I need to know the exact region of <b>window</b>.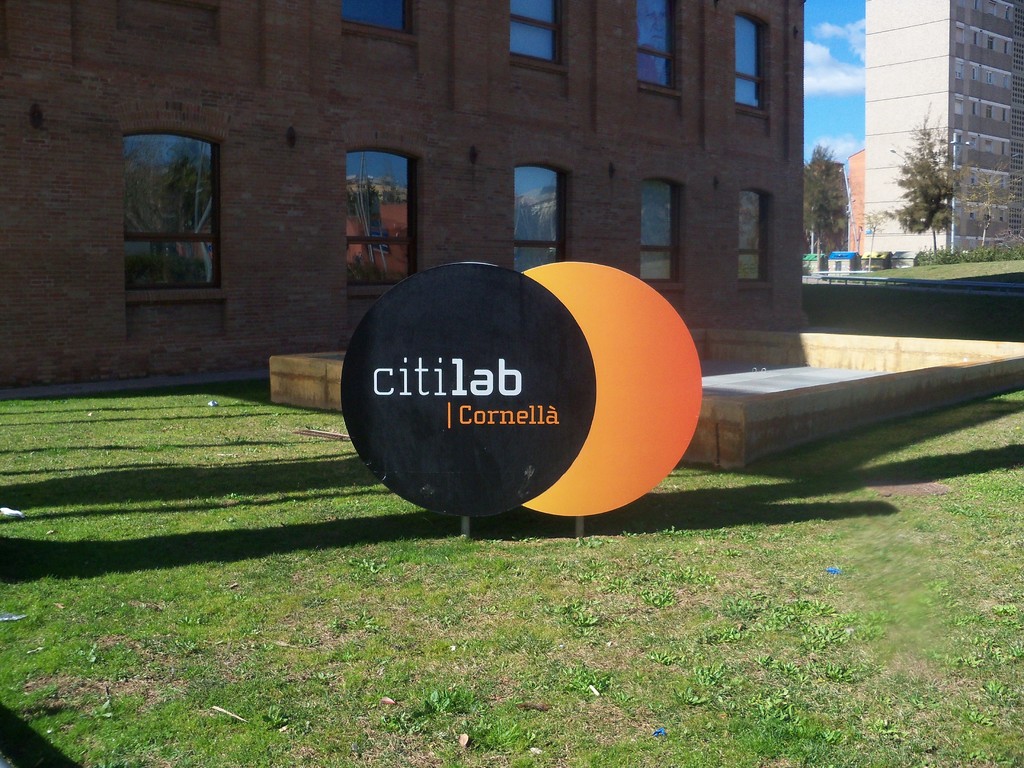
Region: 1004:109:1005:119.
